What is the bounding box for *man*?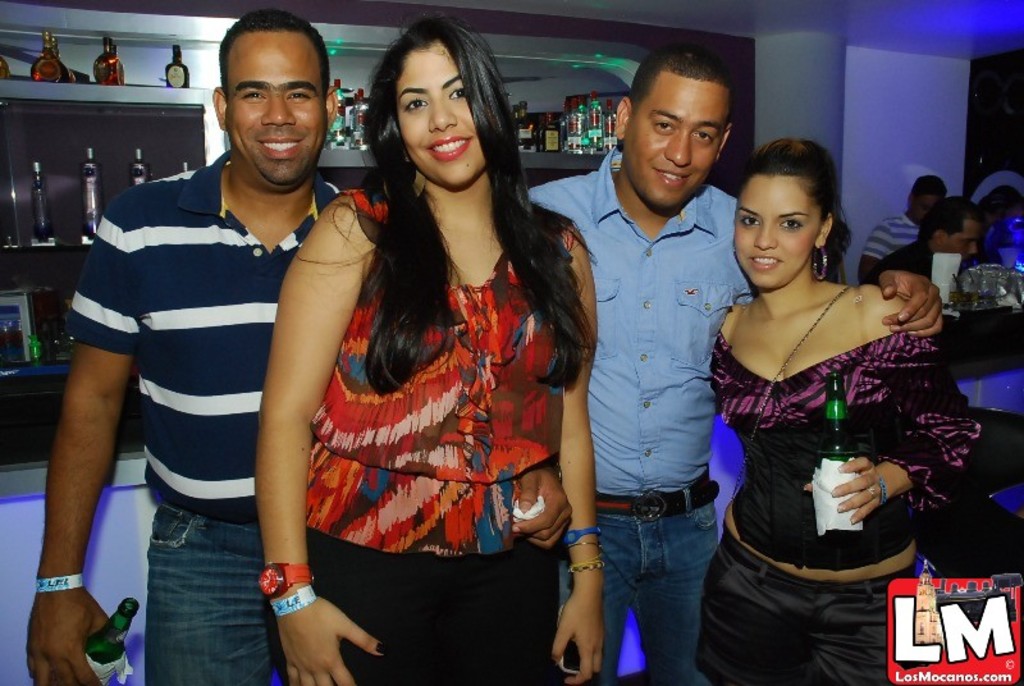
10,8,361,685.
